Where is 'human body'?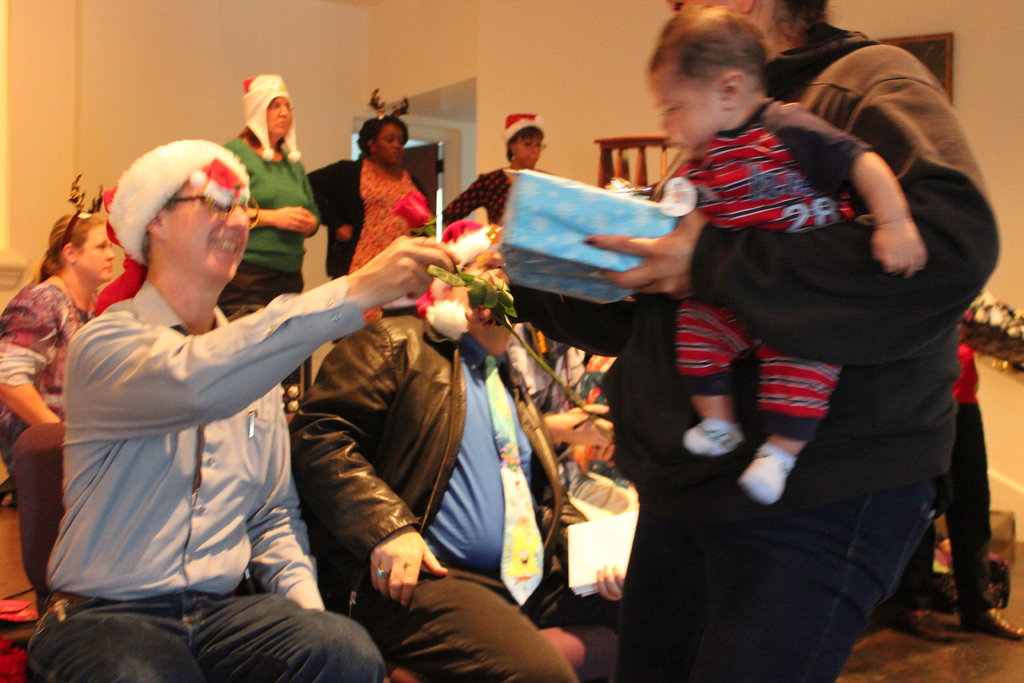
{"x1": 852, "y1": 317, "x2": 1023, "y2": 646}.
